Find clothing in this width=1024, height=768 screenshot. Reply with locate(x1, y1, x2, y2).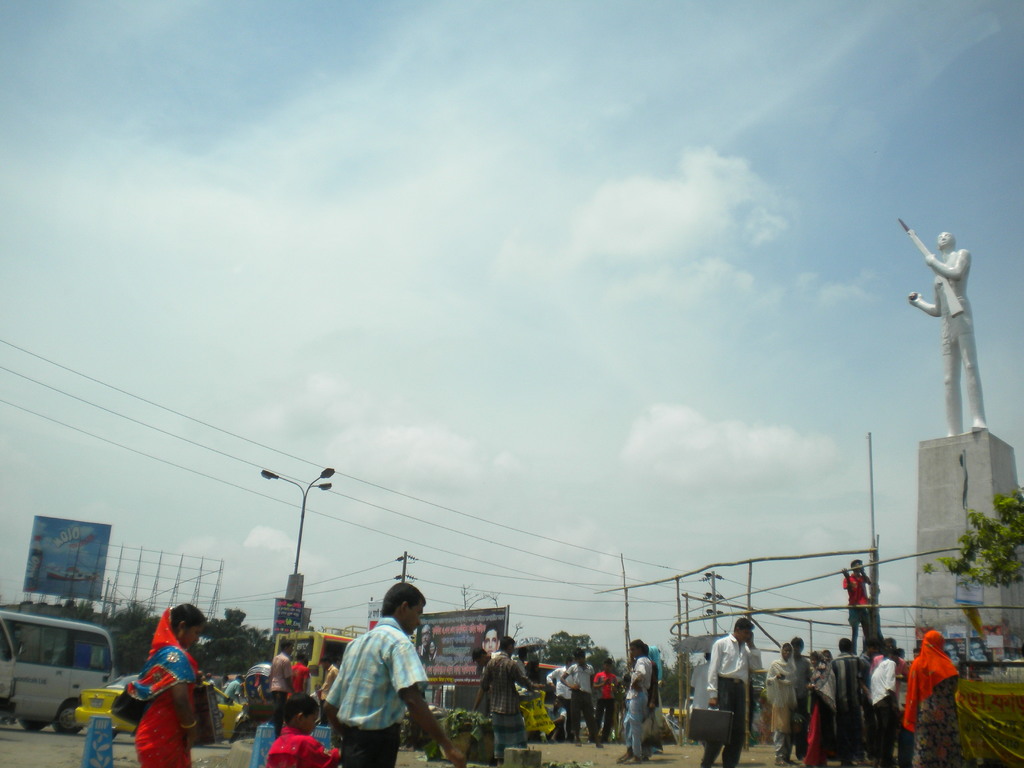
locate(566, 663, 595, 735).
